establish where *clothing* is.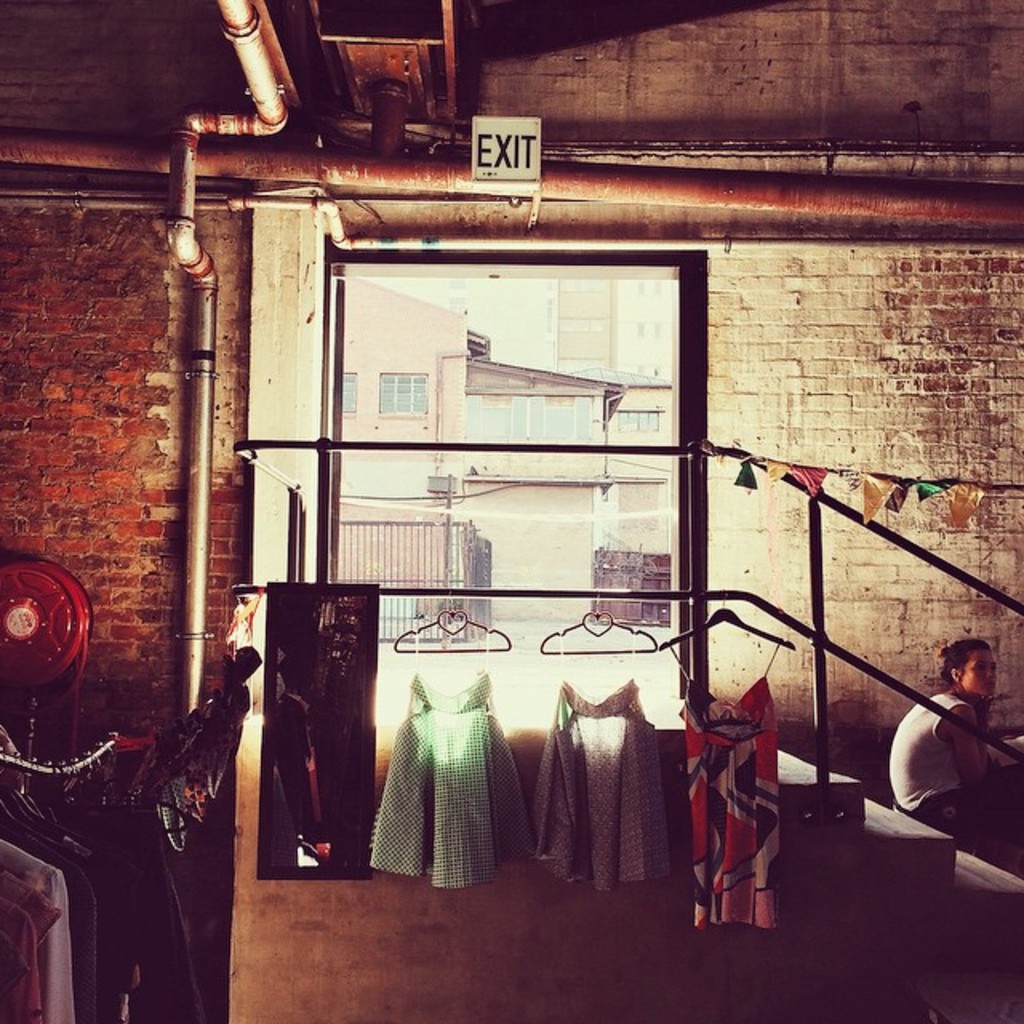
Established at l=690, t=654, r=808, b=936.
